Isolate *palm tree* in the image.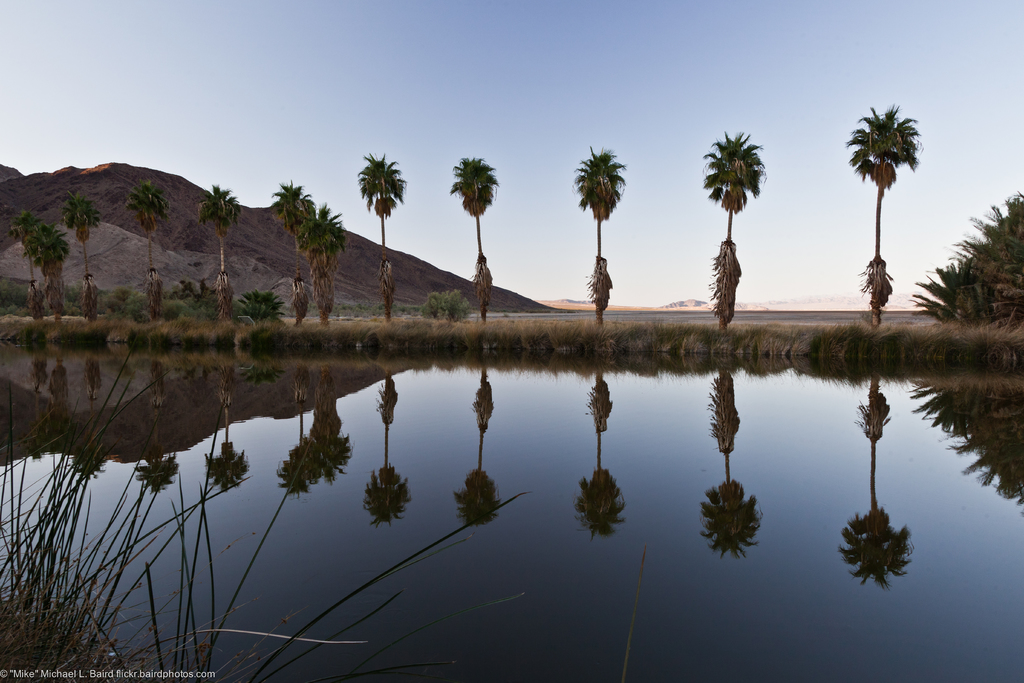
Isolated region: 125/173/173/322.
